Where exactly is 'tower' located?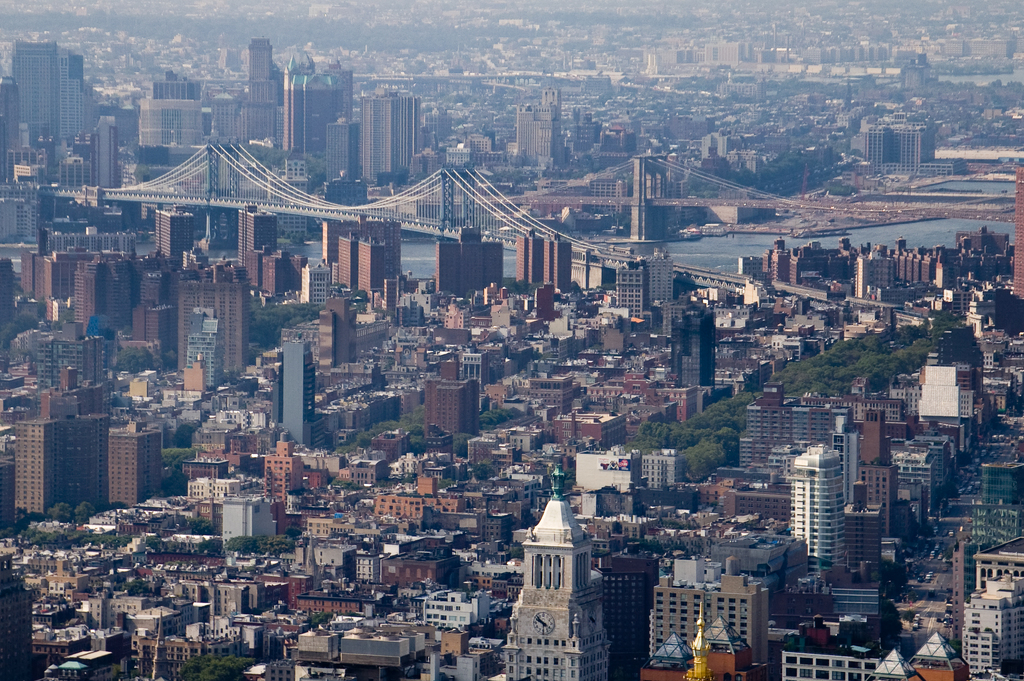
Its bounding box is (x1=865, y1=463, x2=898, y2=535).
